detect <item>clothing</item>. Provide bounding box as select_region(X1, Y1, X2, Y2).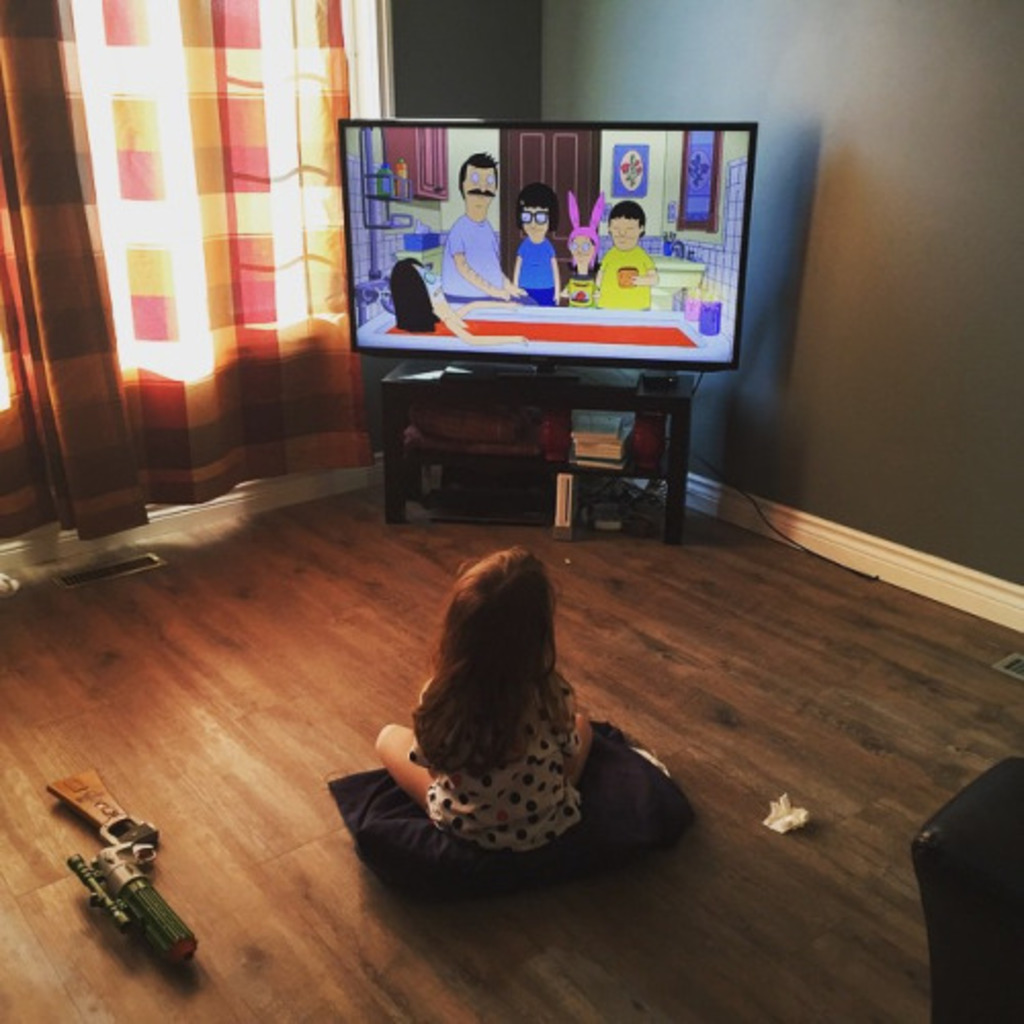
select_region(594, 246, 653, 319).
